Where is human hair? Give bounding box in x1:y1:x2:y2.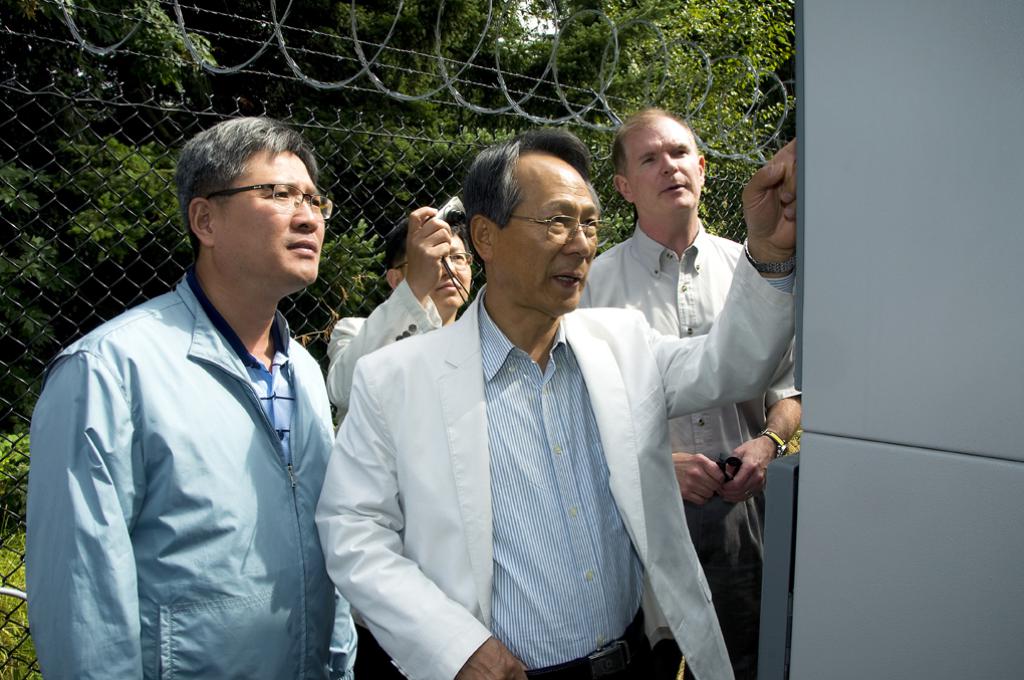
606:114:695:173.
